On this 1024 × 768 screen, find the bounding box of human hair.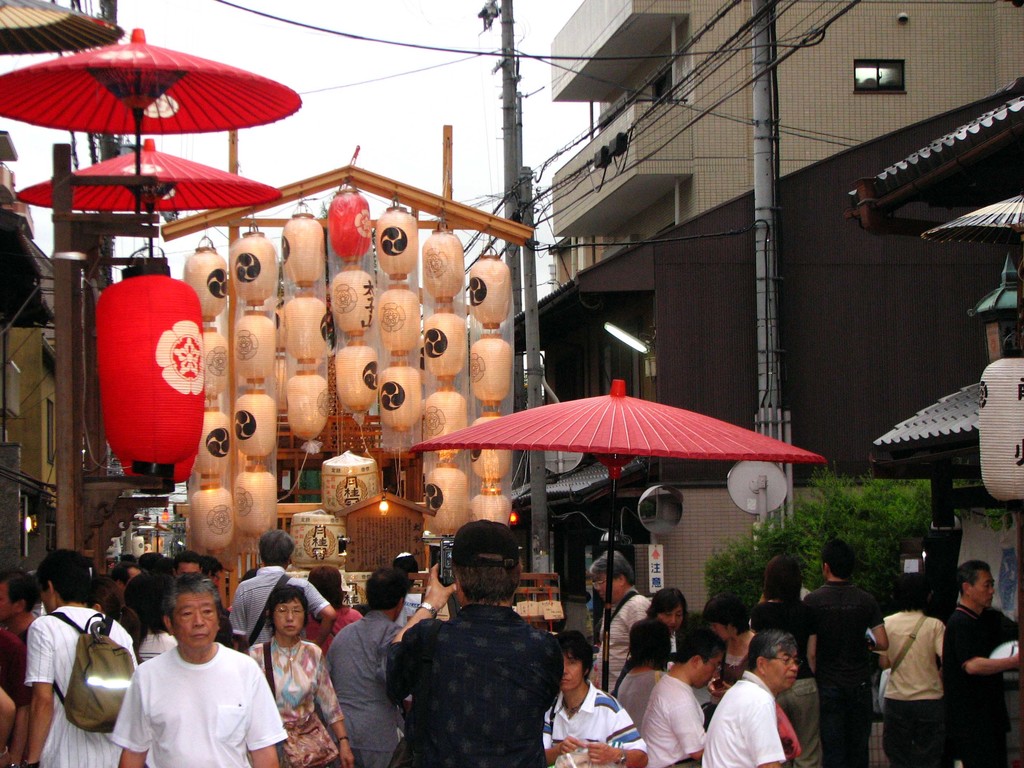
Bounding box: detection(139, 552, 156, 579).
